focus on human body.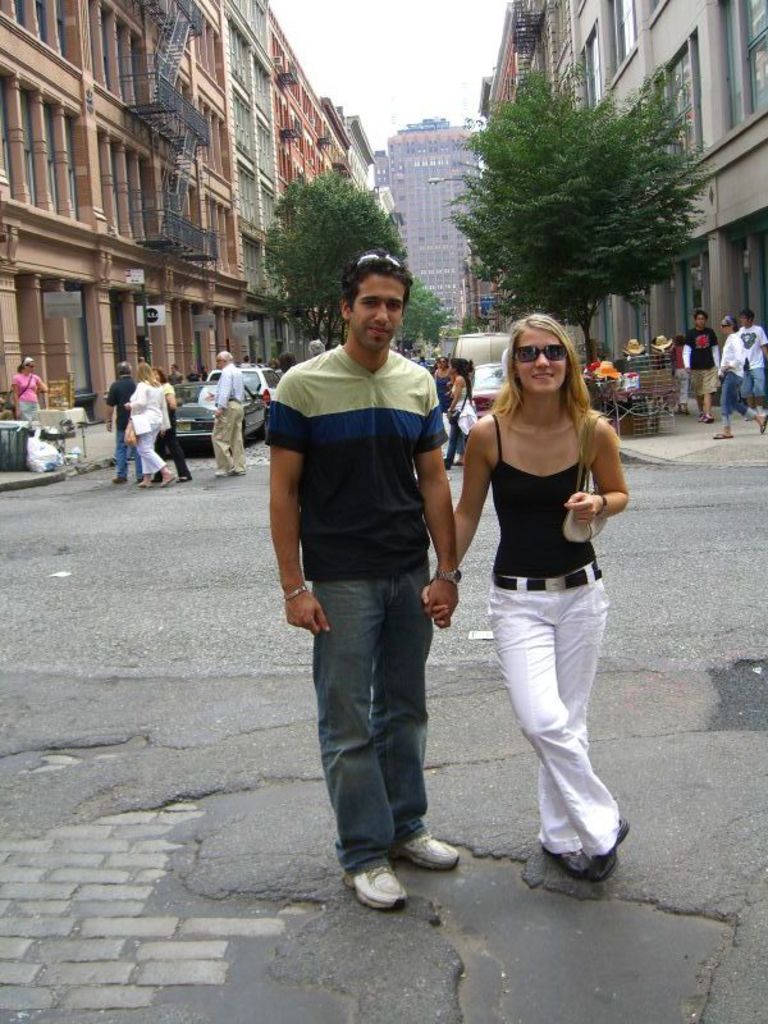
Focused at (212, 365, 247, 481).
